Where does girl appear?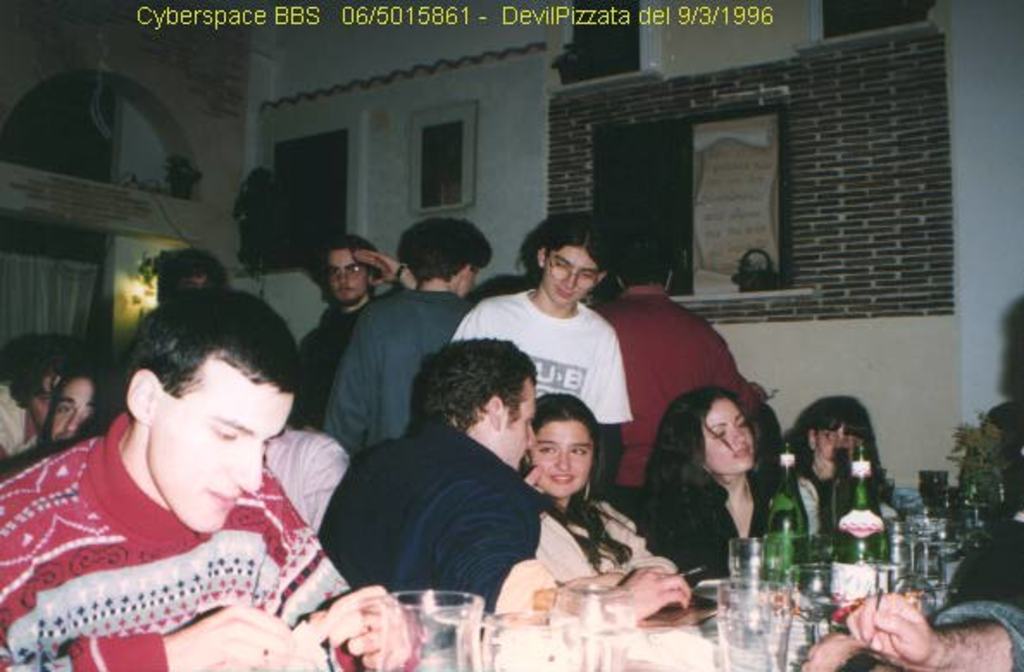
Appears at bbox=[640, 388, 774, 584].
